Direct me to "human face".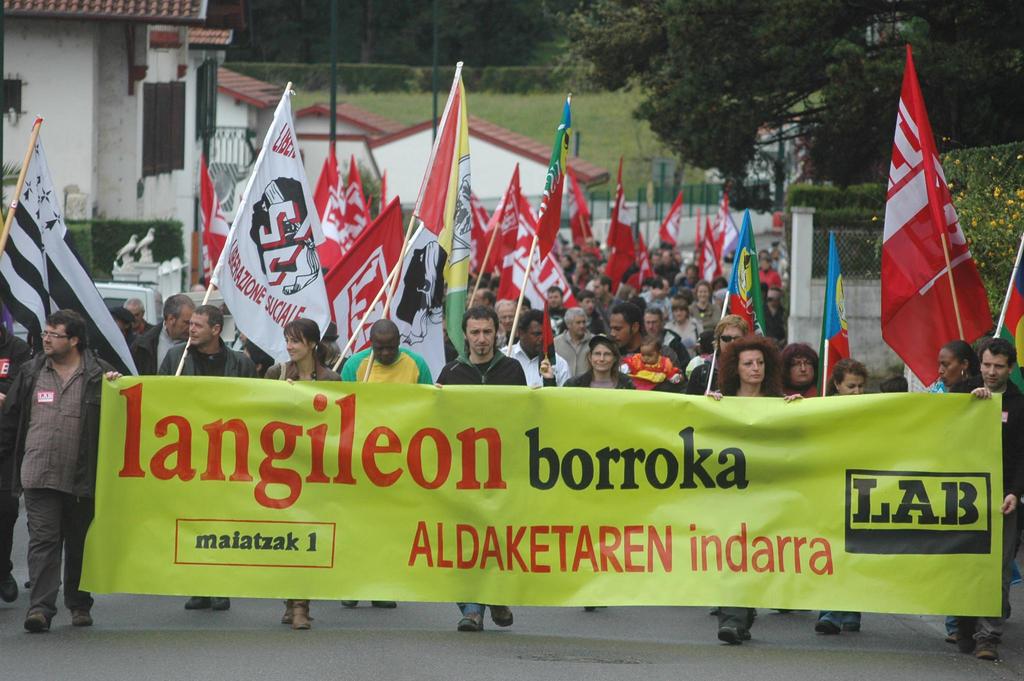
Direction: box=[733, 347, 765, 381].
